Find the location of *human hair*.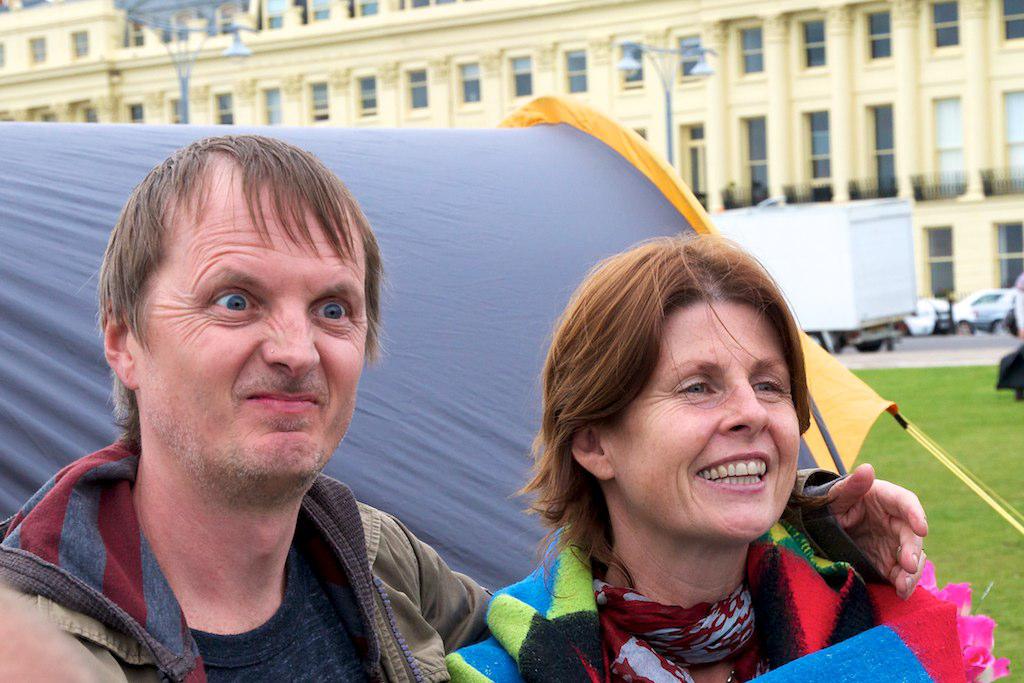
Location: 565 243 837 580.
